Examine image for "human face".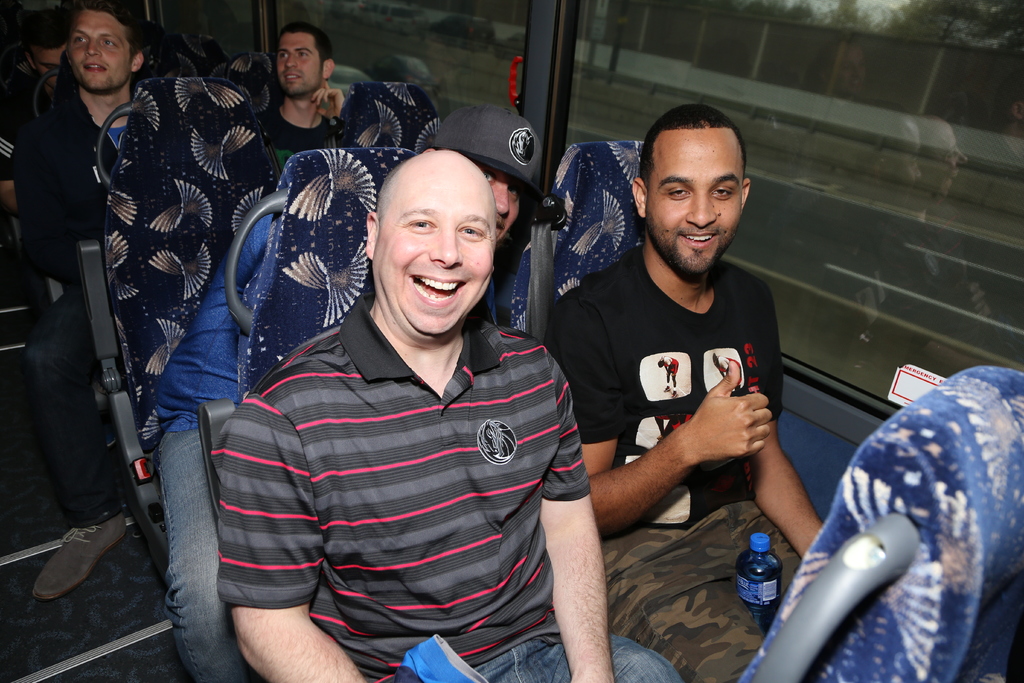
Examination result: bbox(493, 169, 521, 243).
